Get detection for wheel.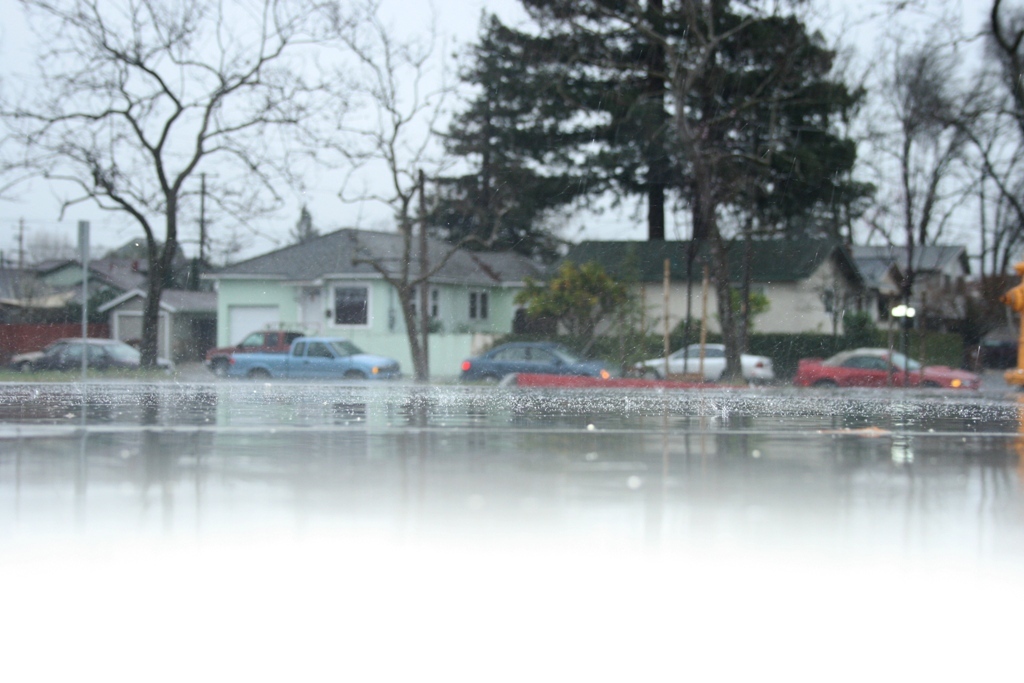
Detection: {"left": 240, "top": 369, "right": 265, "bottom": 384}.
